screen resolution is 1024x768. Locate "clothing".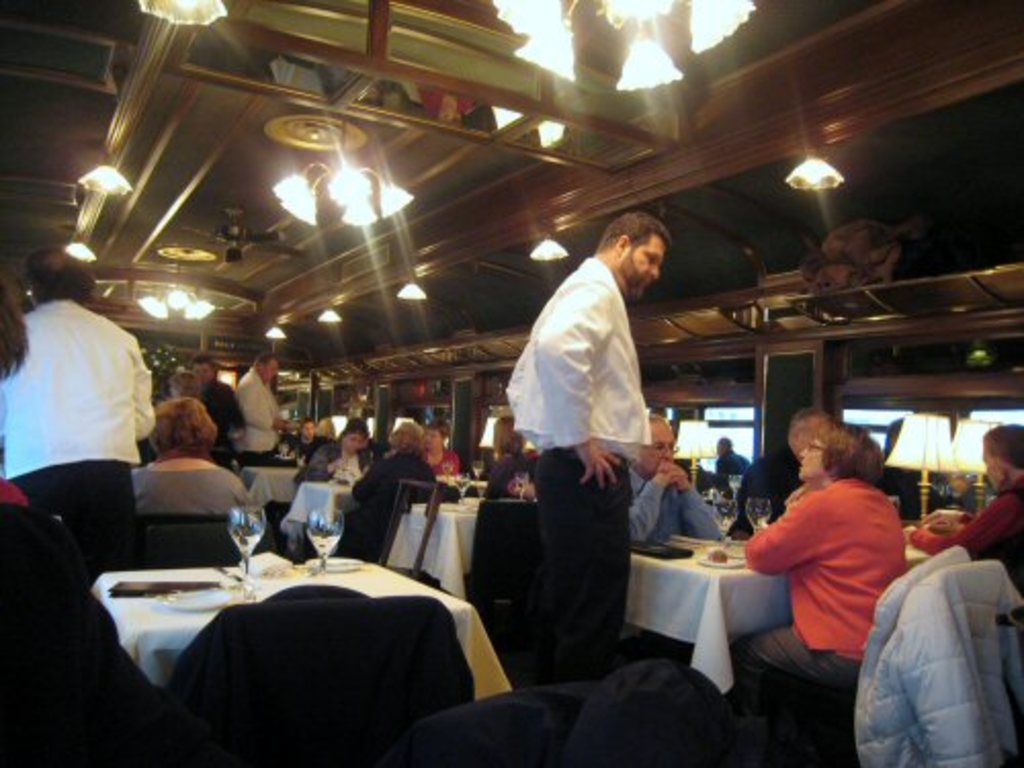
left=274, top=430, right=332, bottom=465.
